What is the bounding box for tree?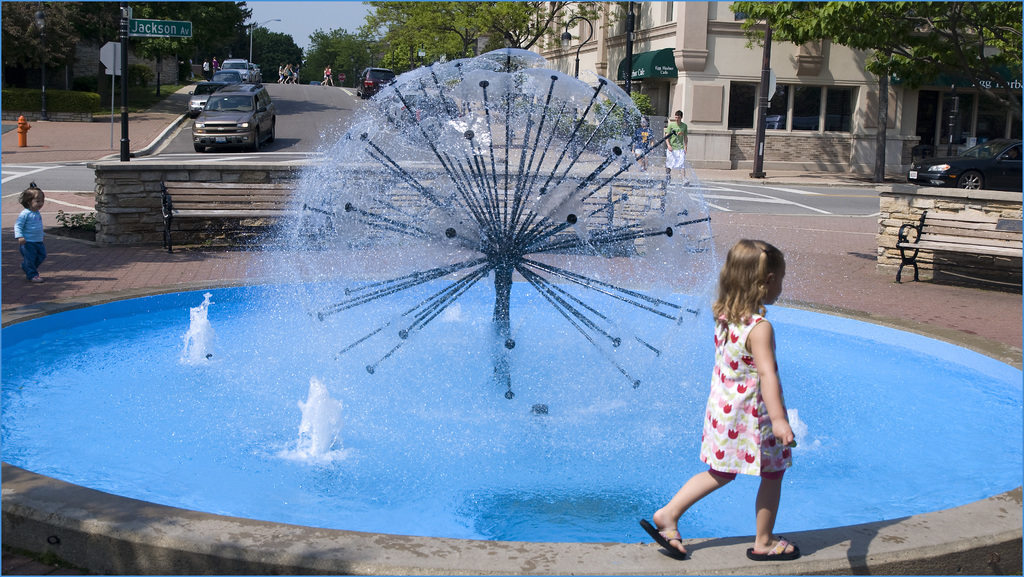
x1=286 y1=14 x2=423 y2=105.
